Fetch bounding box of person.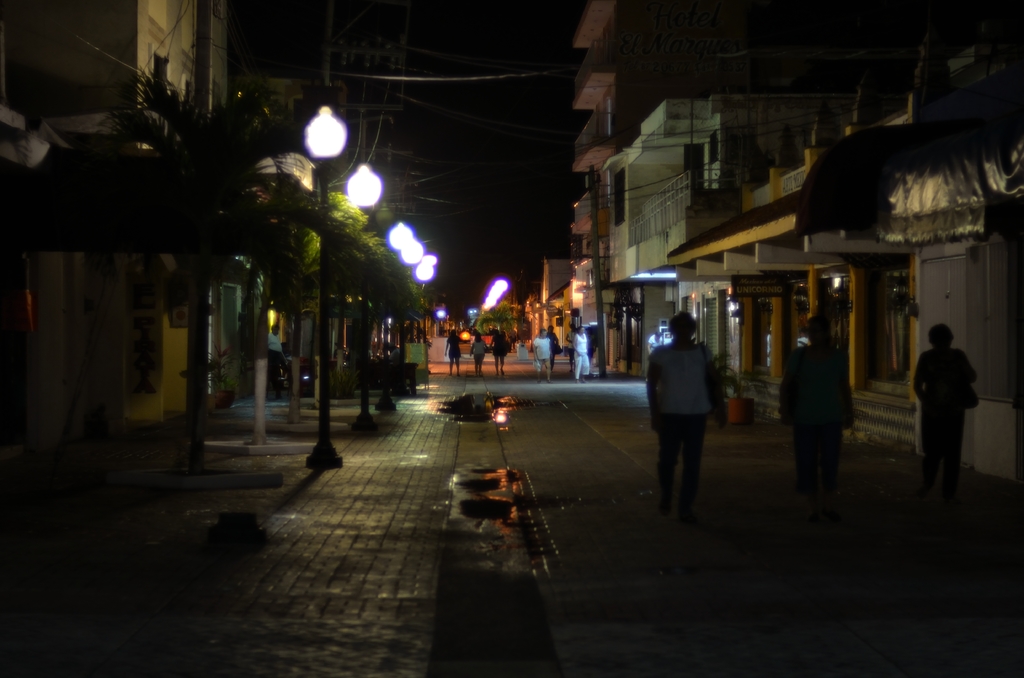
Bbox: [910,318,986,505].
